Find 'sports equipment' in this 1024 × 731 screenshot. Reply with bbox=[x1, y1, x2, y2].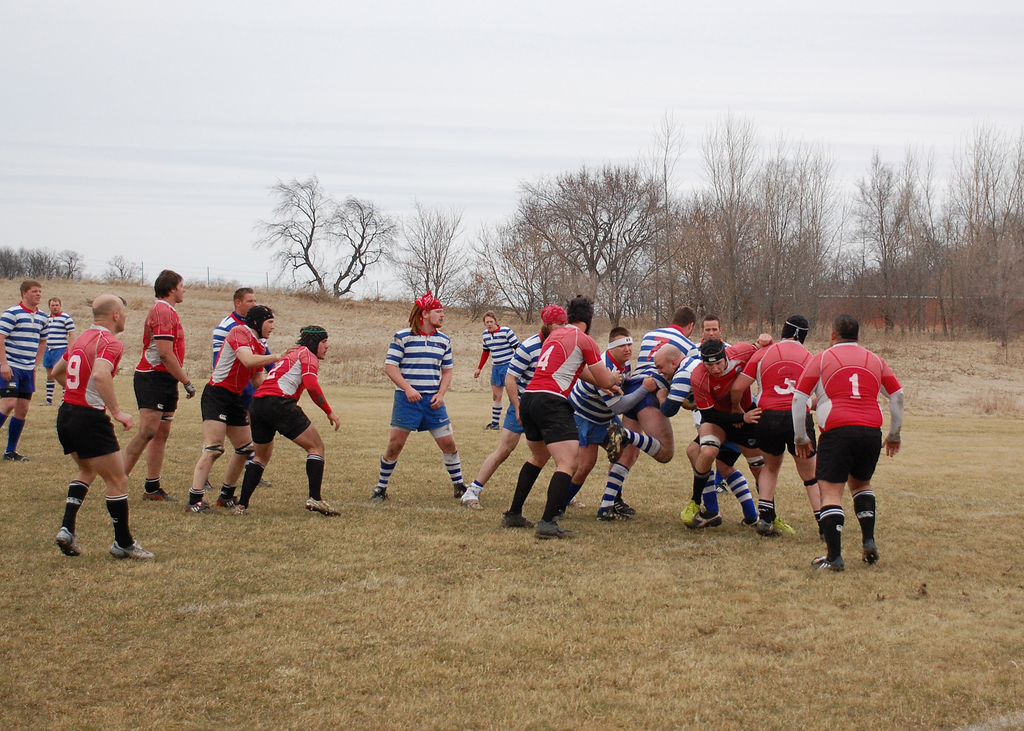
bbox=[680, 500, 698, 524].
